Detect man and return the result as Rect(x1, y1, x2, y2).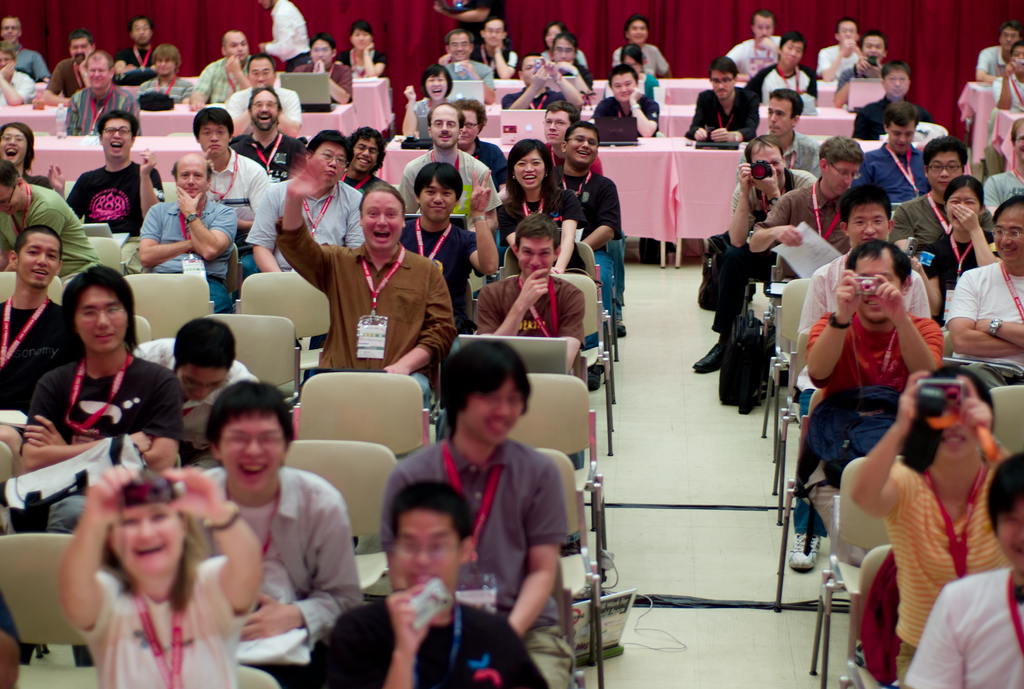
Rect(724, 9, 787, 76).
